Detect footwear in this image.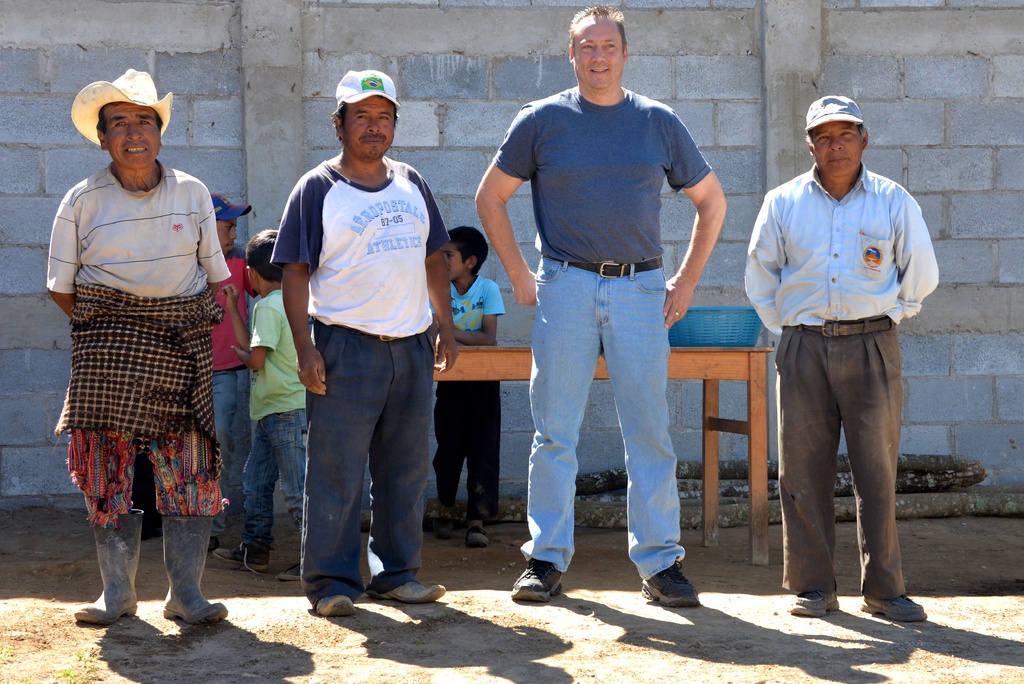
Detection: [861,597,930,622].
